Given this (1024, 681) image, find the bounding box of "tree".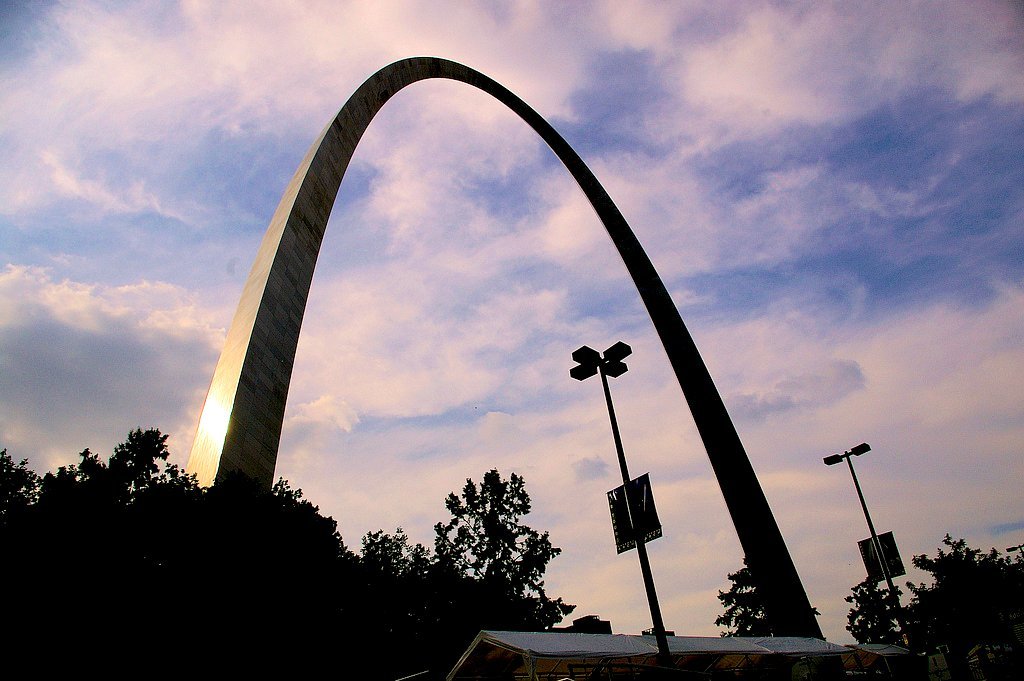
box(851, 556, 914, 642).
